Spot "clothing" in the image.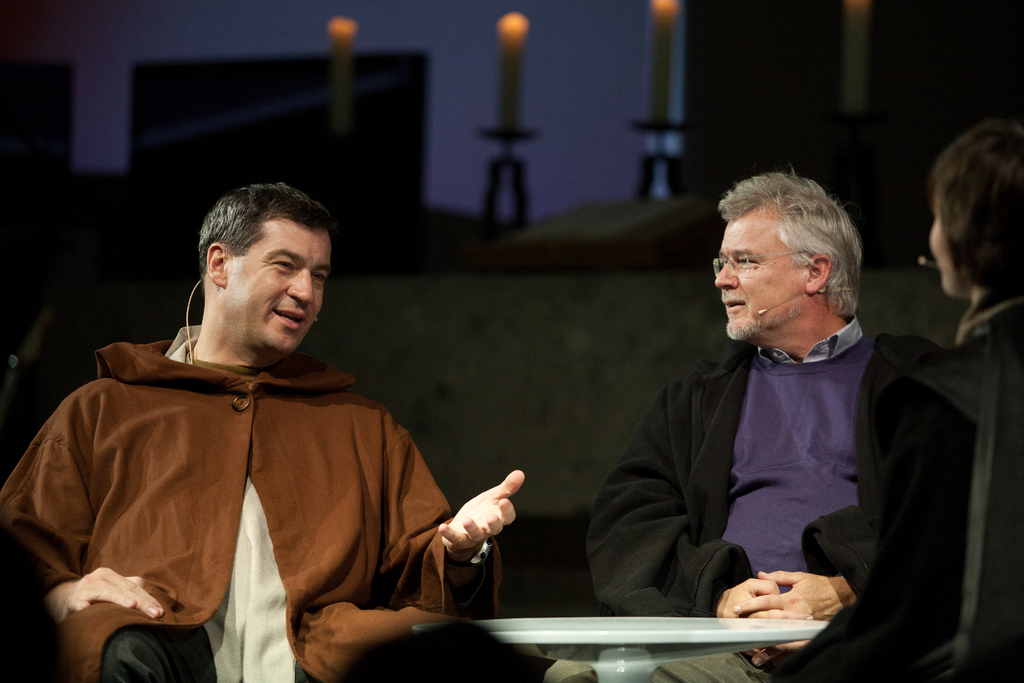
"clothing" found at box=[762, 320, 1023, 682].
